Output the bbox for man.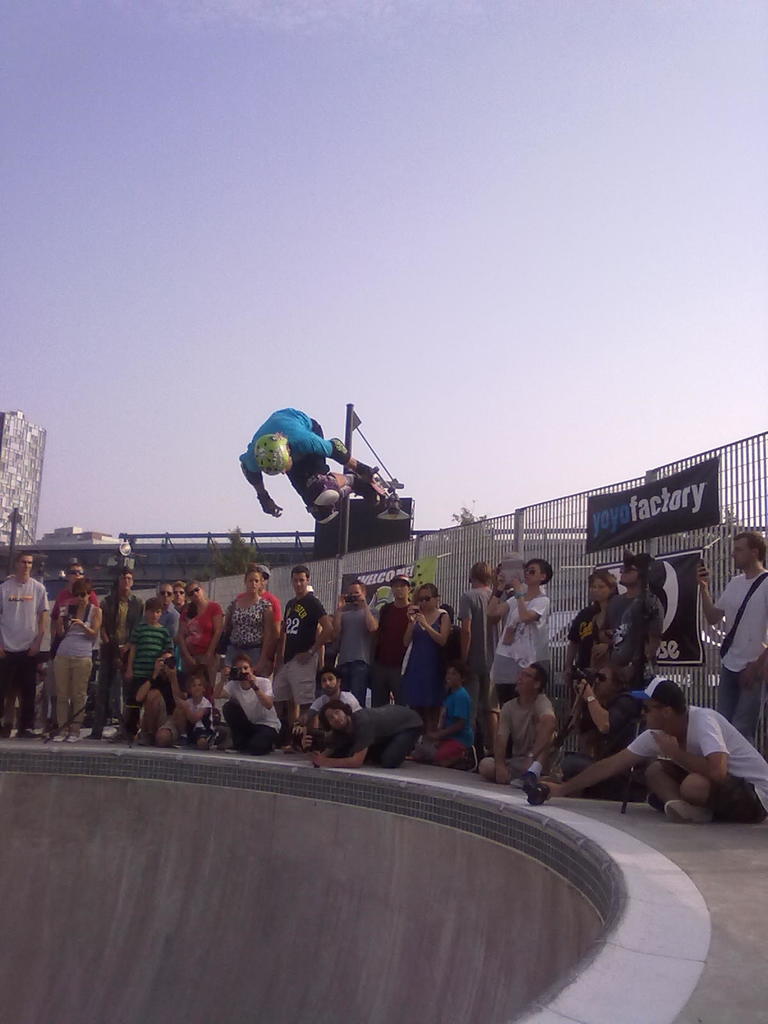
bbox=(157, 580, 179, 641).
